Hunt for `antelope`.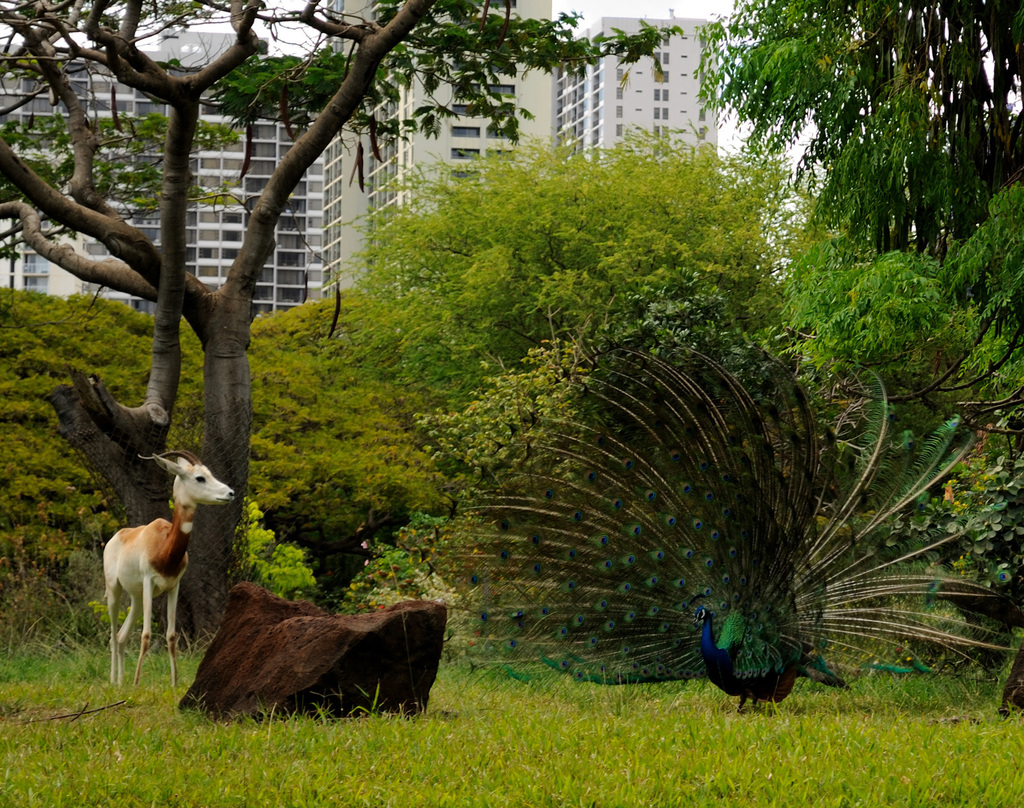
Hunted down at [x1=104, y1=453, x2=237, y2=693].
